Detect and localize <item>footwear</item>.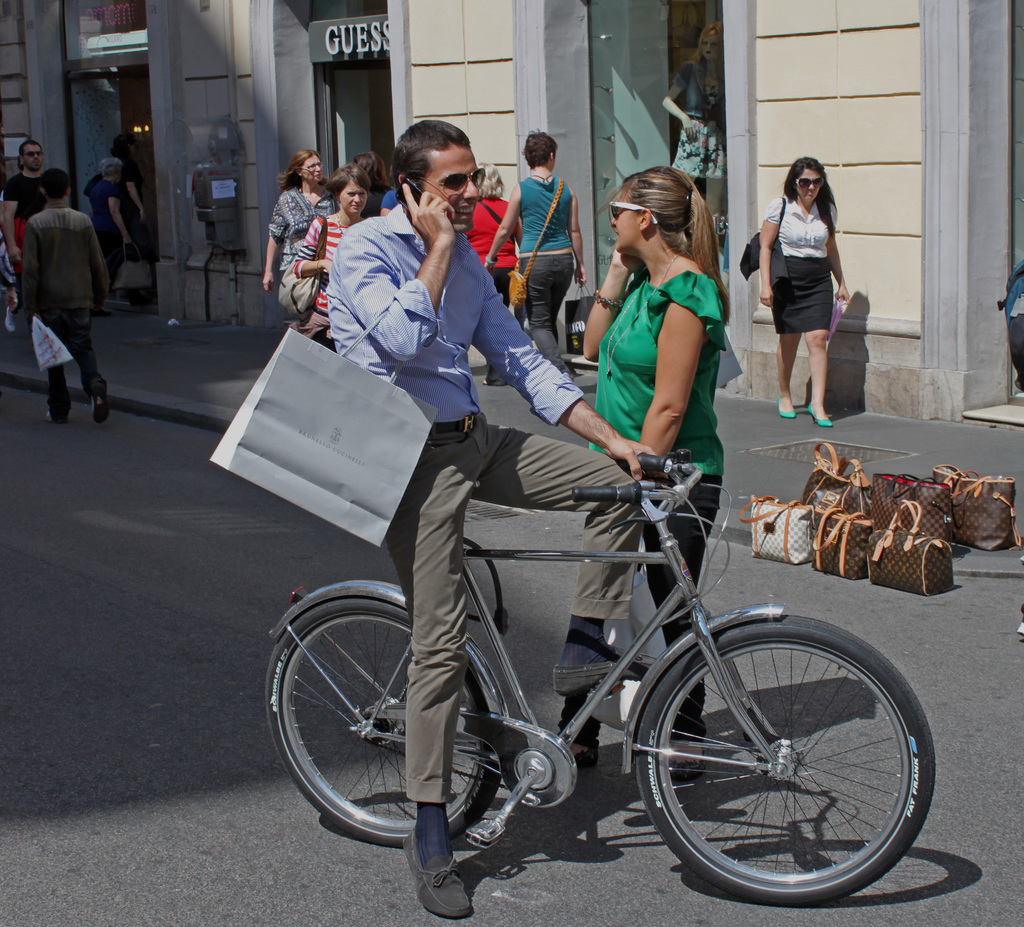
Localized at box(37, 409, 72, 426).
